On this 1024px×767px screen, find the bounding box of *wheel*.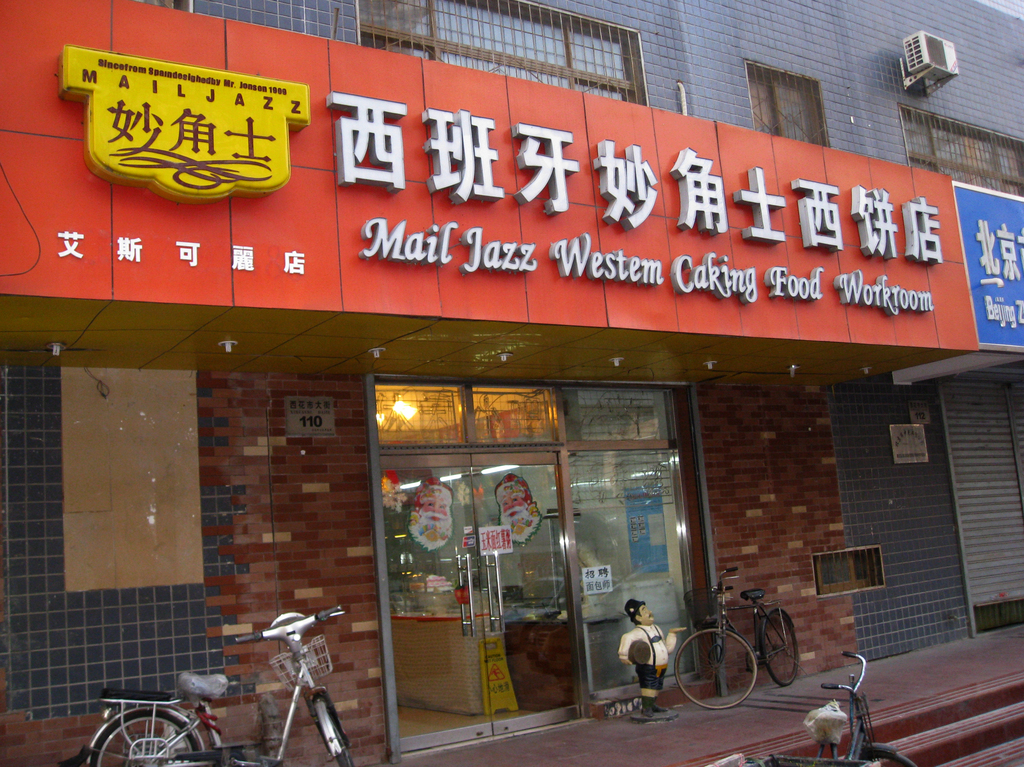
Bounding box: bbox(87, 706, 207, 766).
